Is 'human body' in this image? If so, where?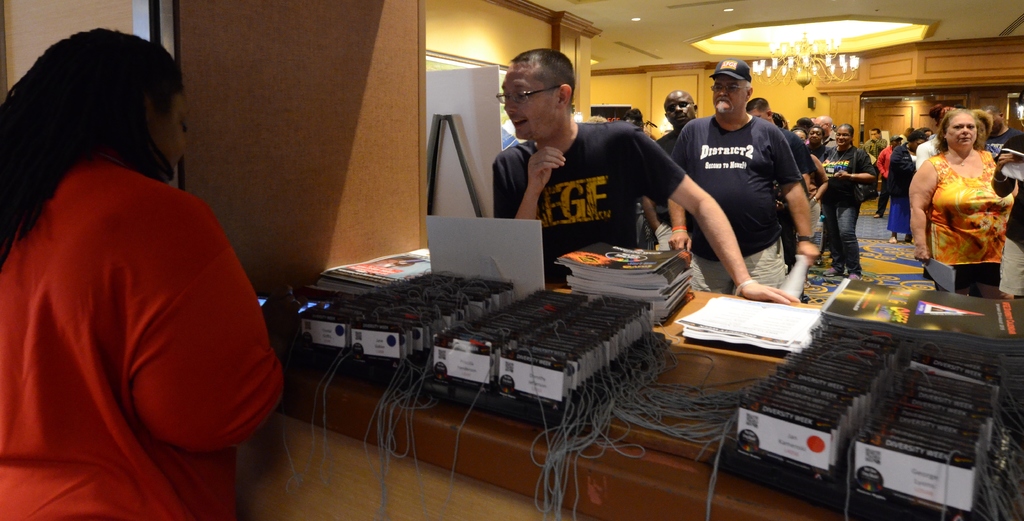
Yes, at 889, 137, 924, 247.
